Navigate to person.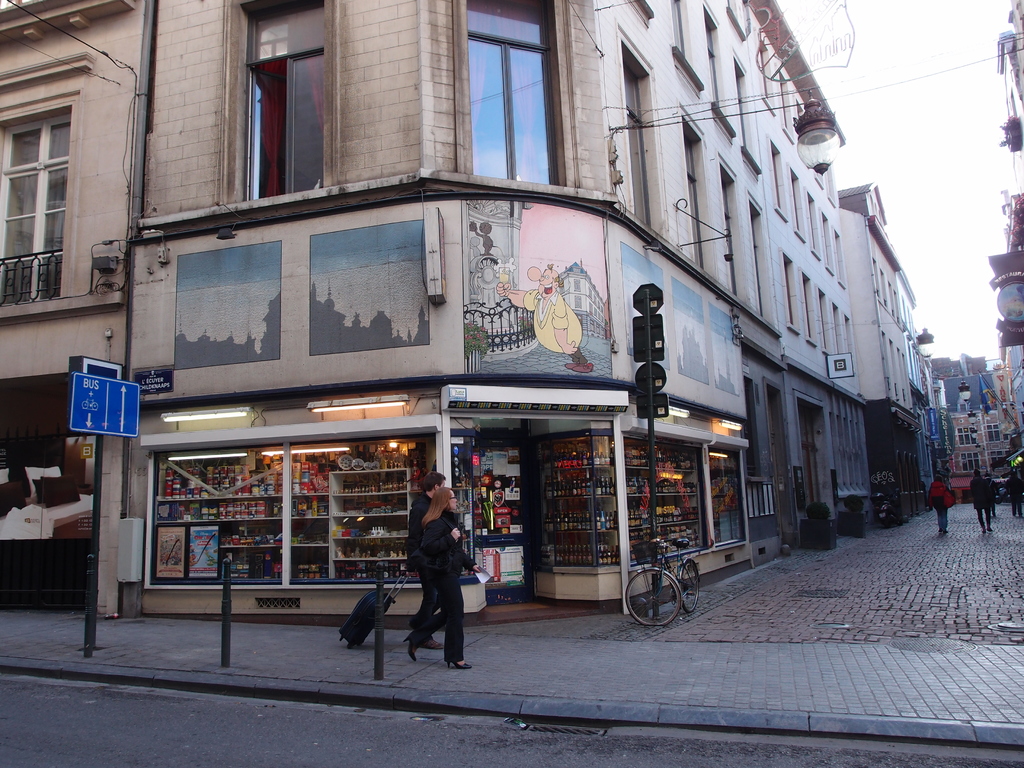
Navigation target: box(928, 467, 954, 538).
